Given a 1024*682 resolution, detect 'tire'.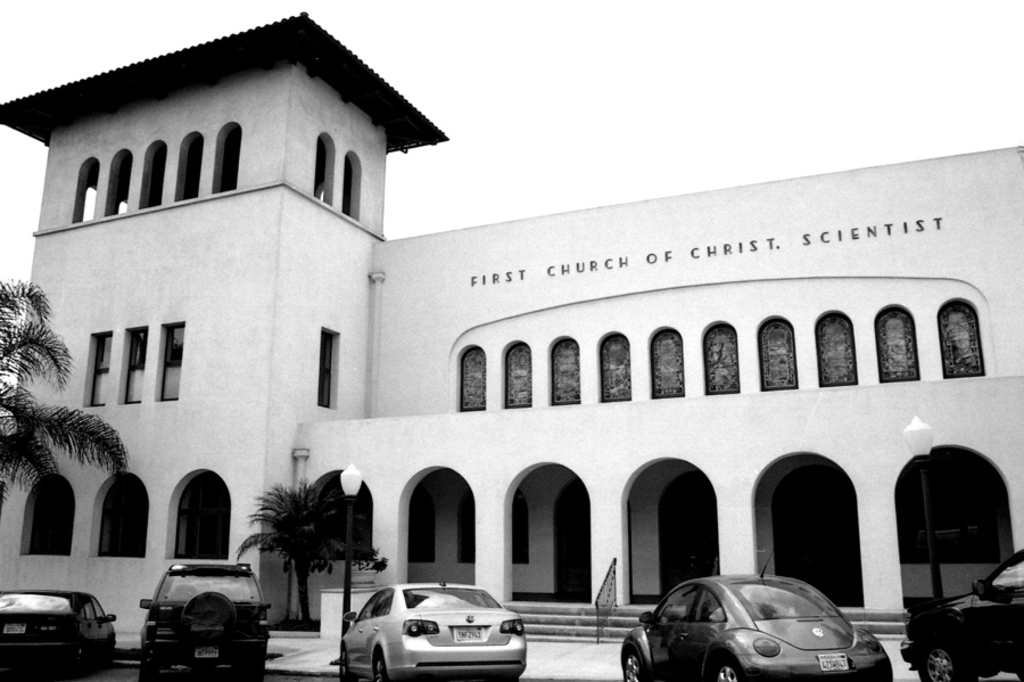
375:651:389:681.
